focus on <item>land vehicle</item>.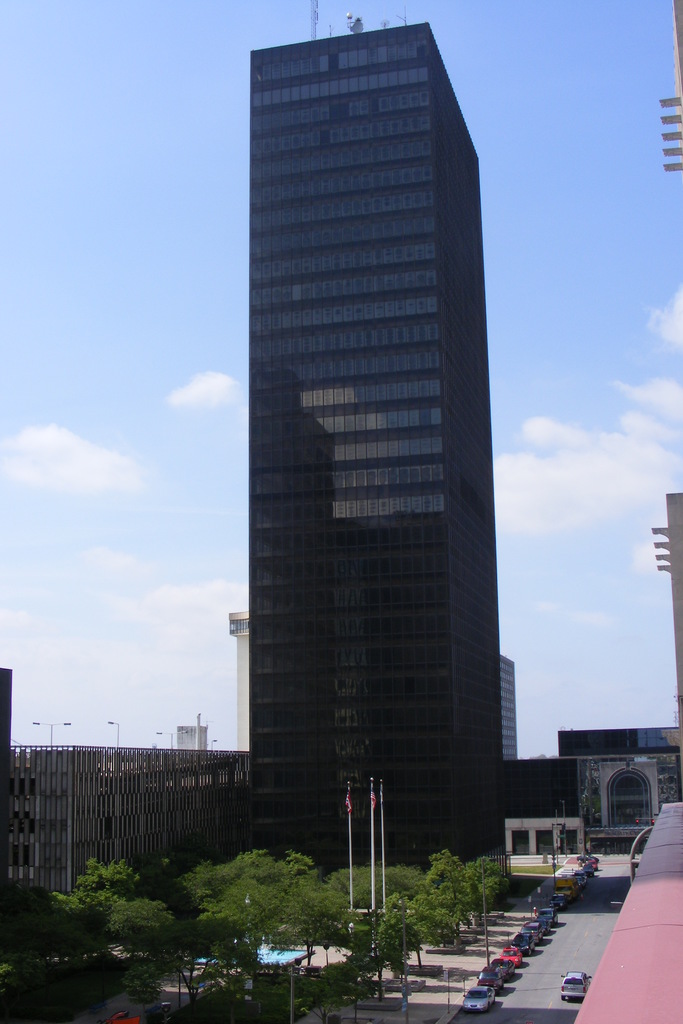
Focused at bbox(588, 858, 598, 870).
